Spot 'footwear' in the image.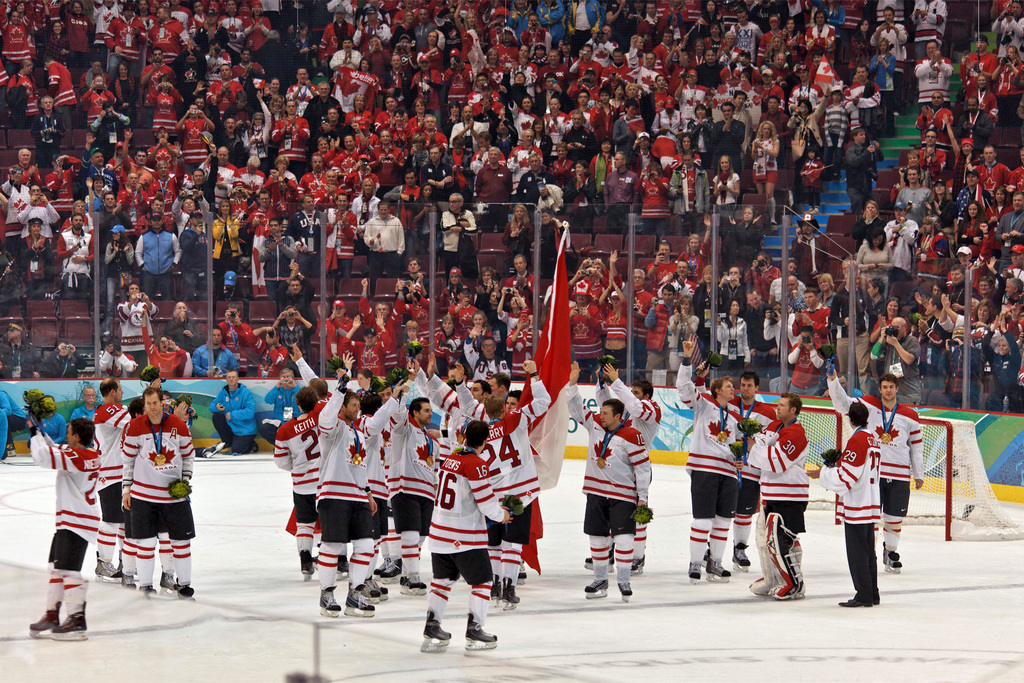
'footwear' found at [381,558,402,580].
